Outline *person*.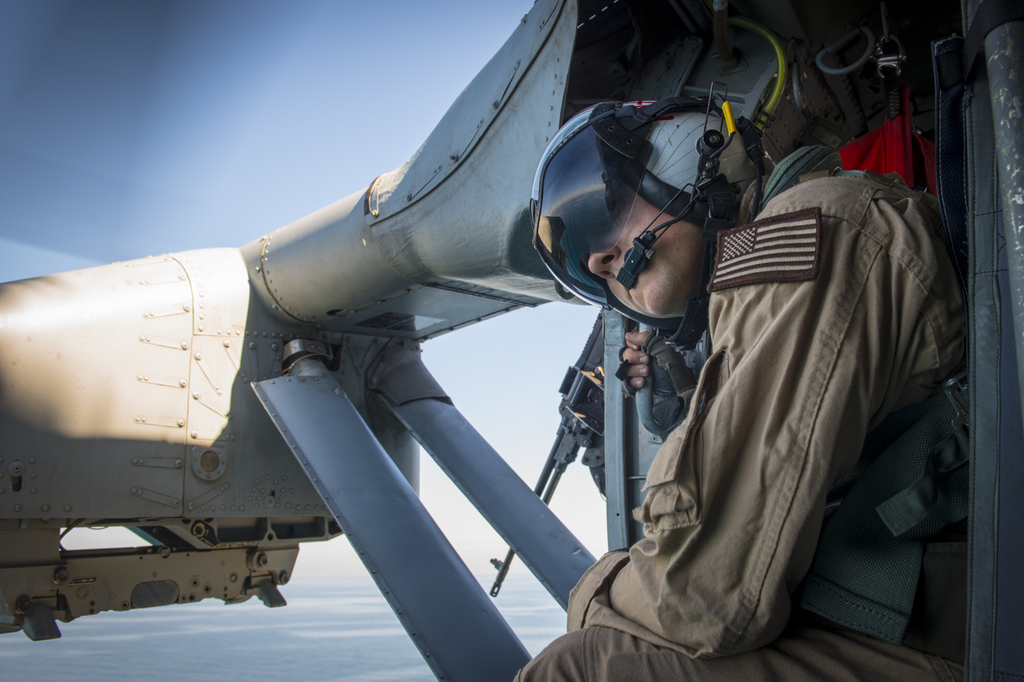
Outline: <region>575, 96, 962, 681</region>.
